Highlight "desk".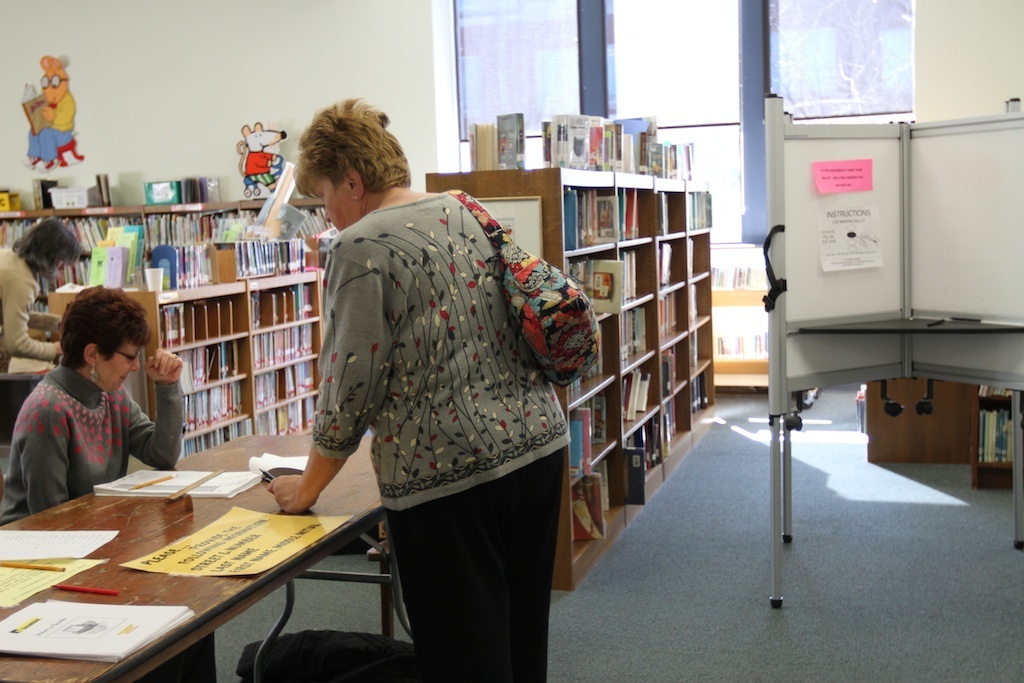
Highlighted region: {"left": 734, "top": 182, "right": 1004, "bottom": 577}.
